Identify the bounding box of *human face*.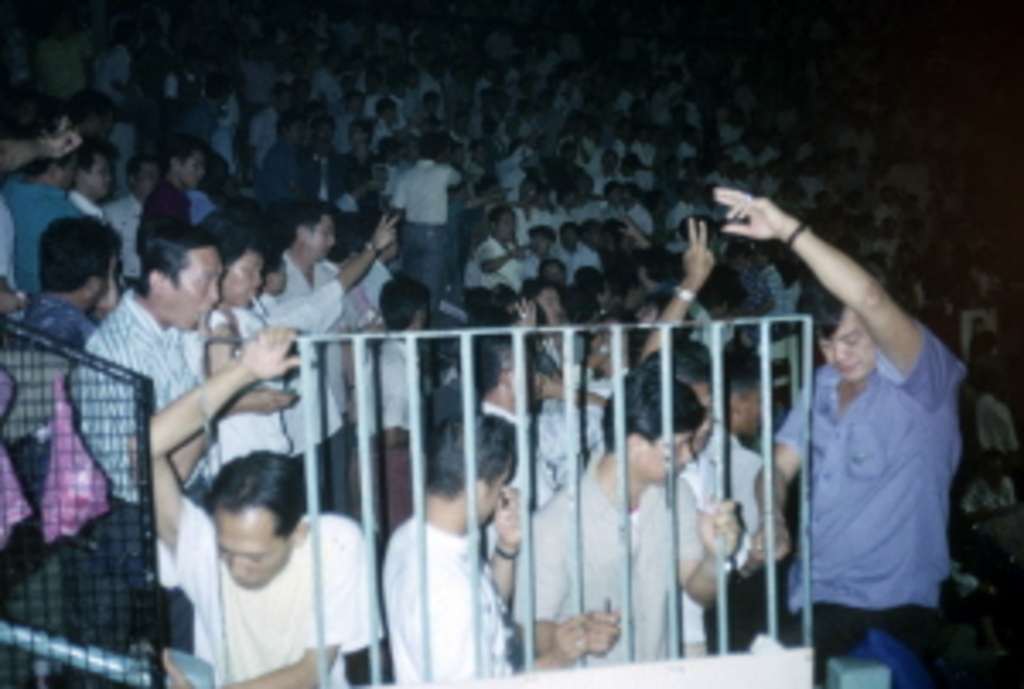
x1=157 y1=246 x2=222 y2=331.
